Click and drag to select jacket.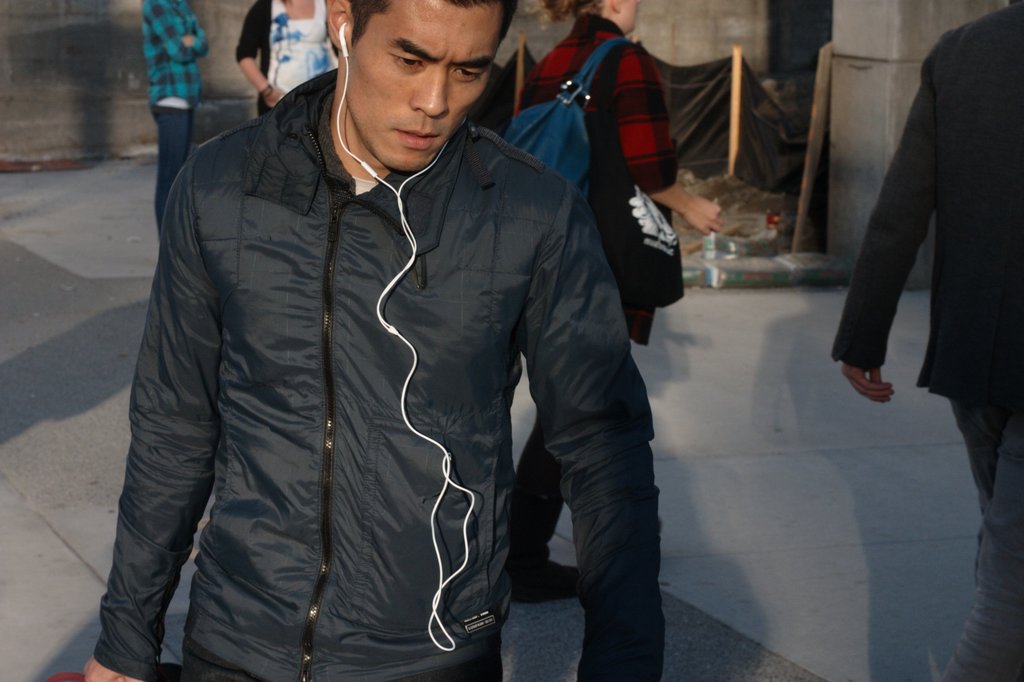
Selection: <box>95,68,661,681</box>.
